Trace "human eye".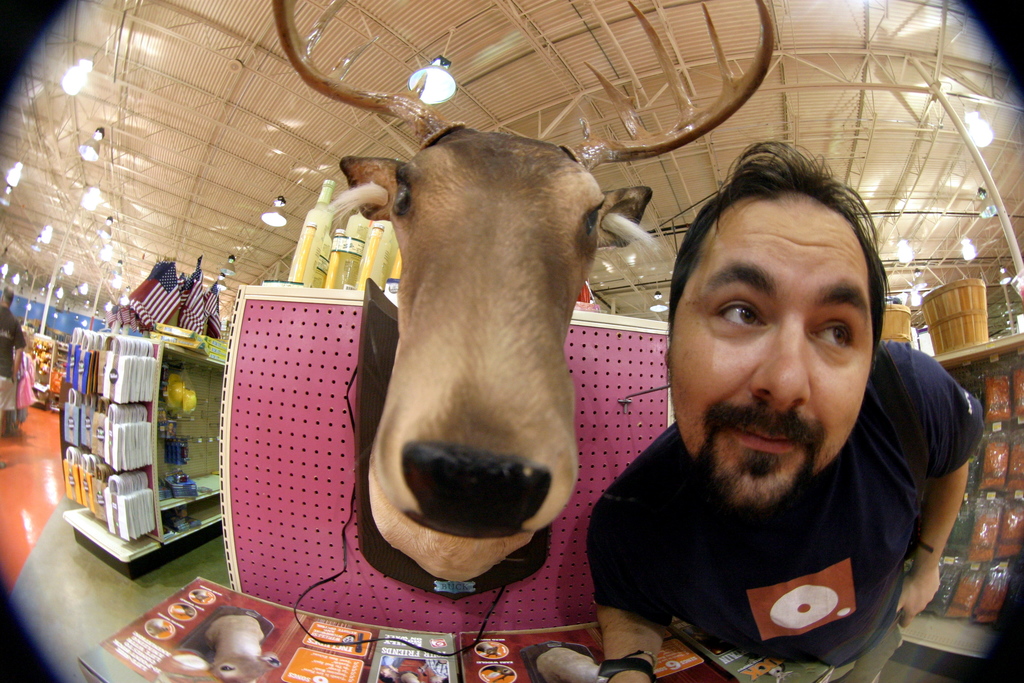
Traced to select_region(715, 293, 778, 334).
